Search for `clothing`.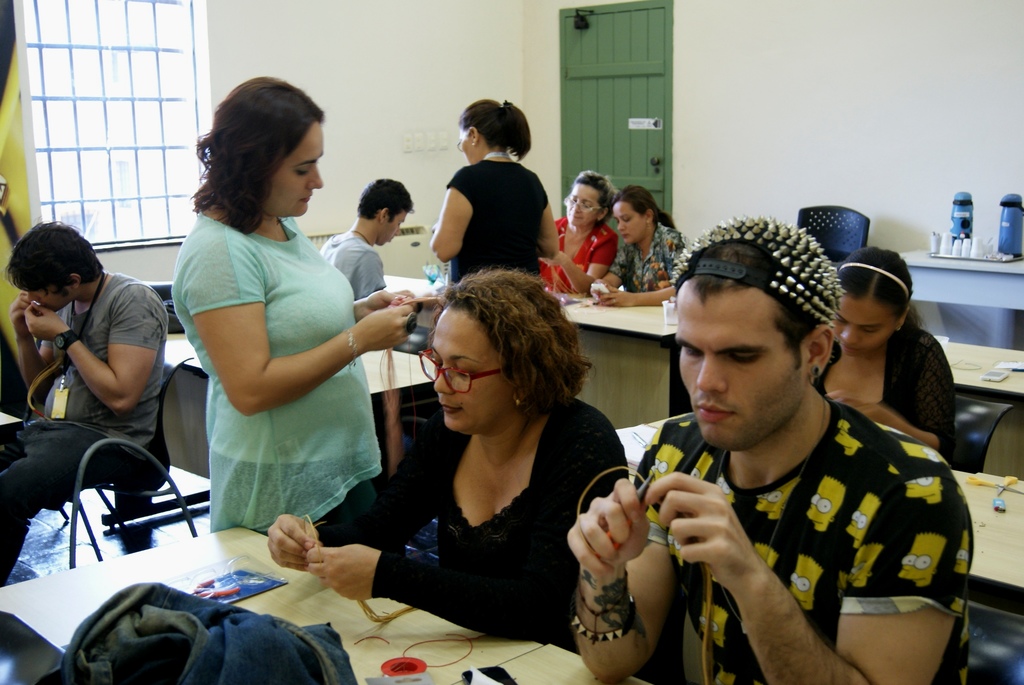
Found at x1=447, y1=163, x2=547, y2=281.
